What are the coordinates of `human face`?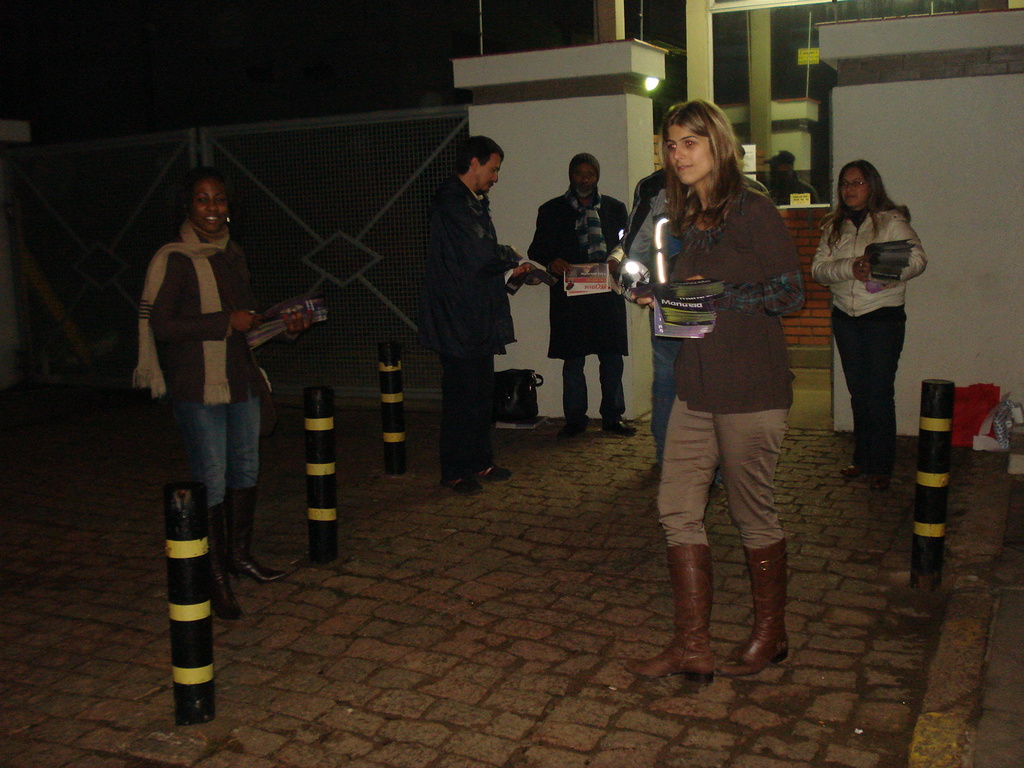
left=840, top=168, right=872, bottom=209.
